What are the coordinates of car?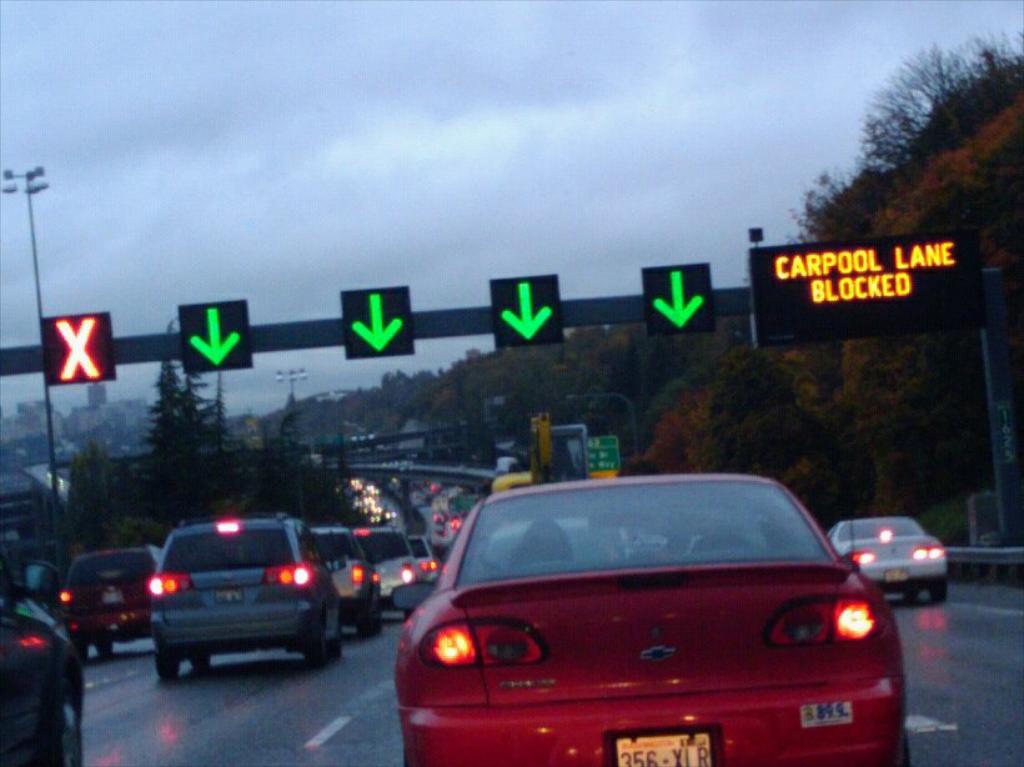
Rect(825, 515, 958, 600).
